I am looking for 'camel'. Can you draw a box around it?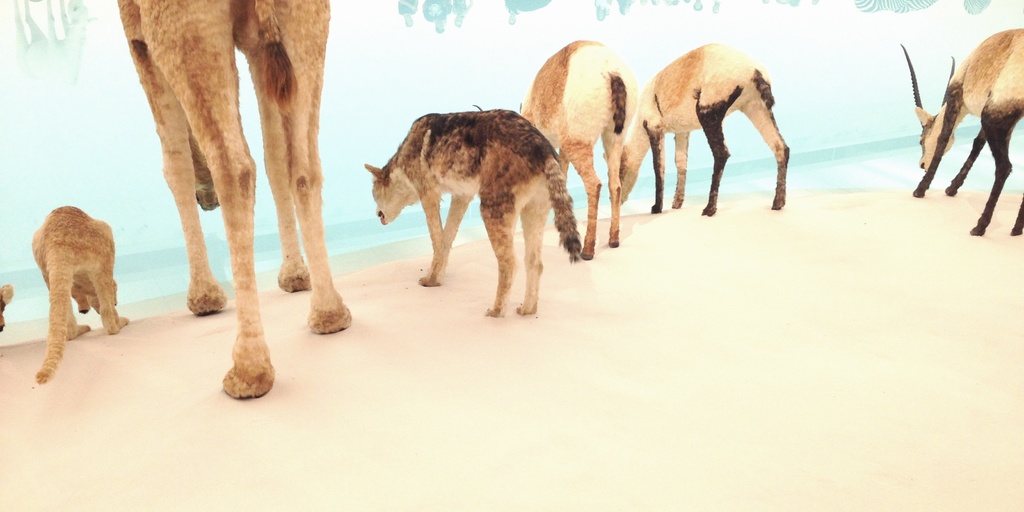
Sure, the bounding box is [left=111, top=0, right=351, bottom=394].
